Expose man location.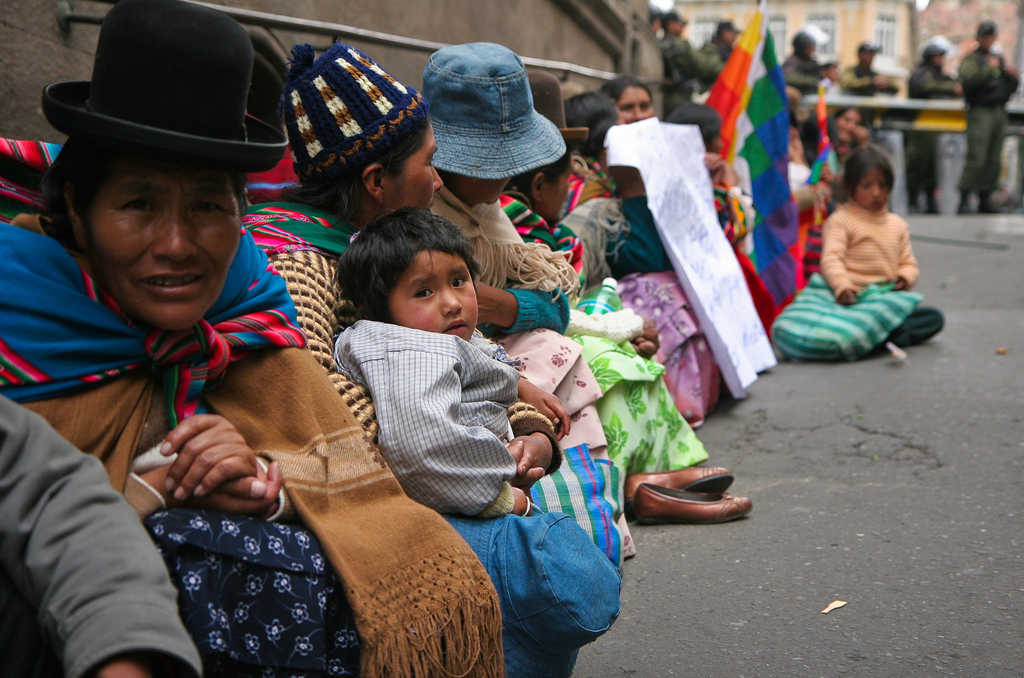
Exposed at BBox(837, 36, 900, 139).
